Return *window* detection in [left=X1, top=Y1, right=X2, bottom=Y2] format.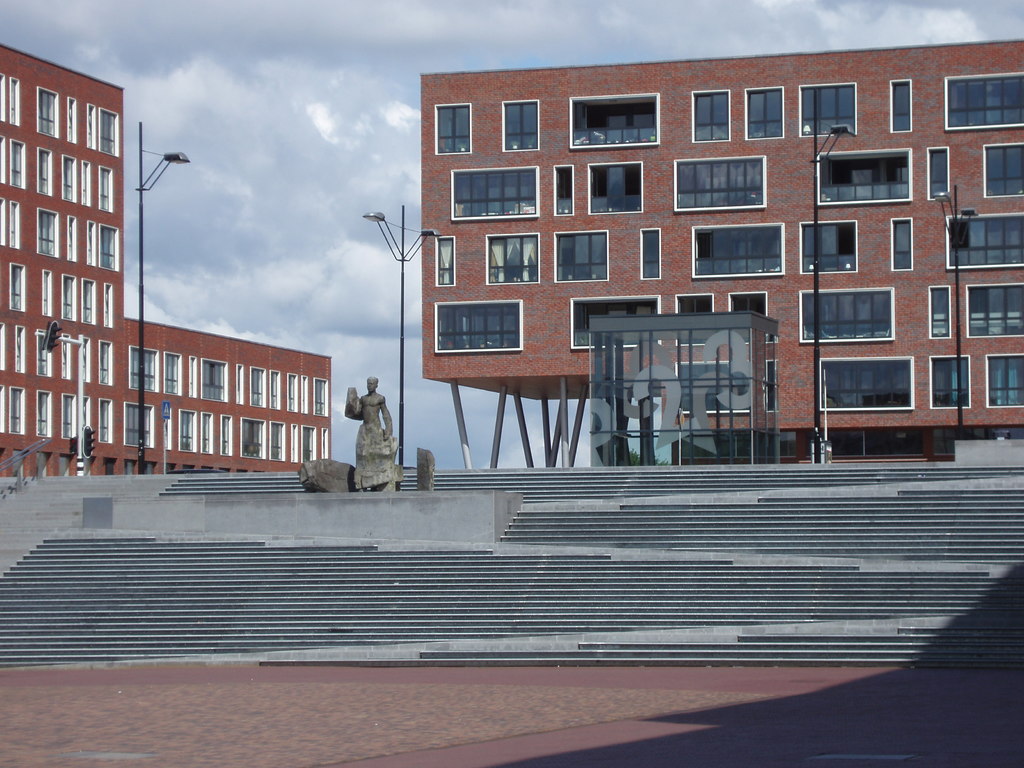
[left=220, top=419, right=232, bottom=458].
